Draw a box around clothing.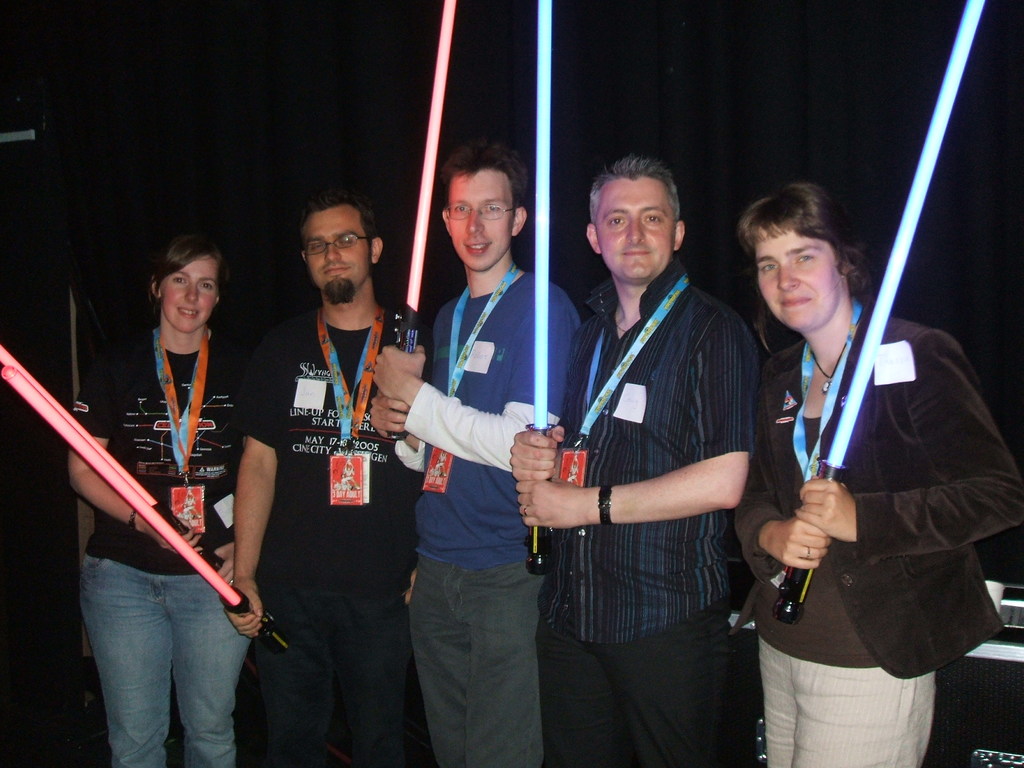
(747,222,1001,732).
